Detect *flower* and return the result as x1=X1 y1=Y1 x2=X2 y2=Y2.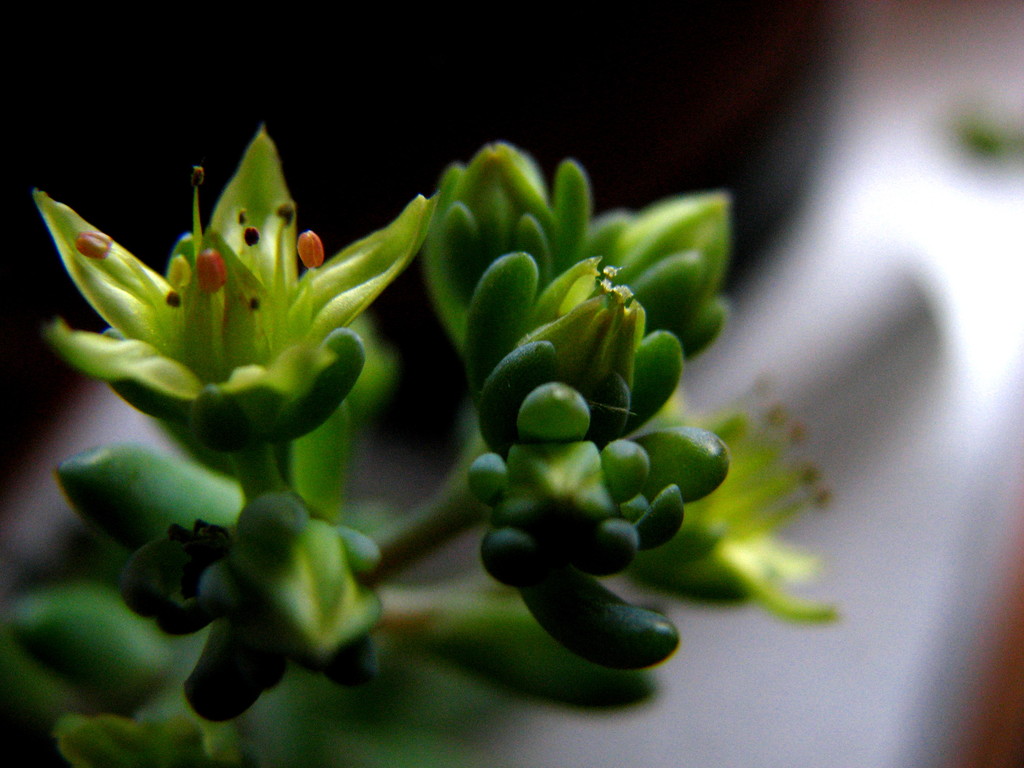
x1=76 y1=164 x2=355 y2=457.
